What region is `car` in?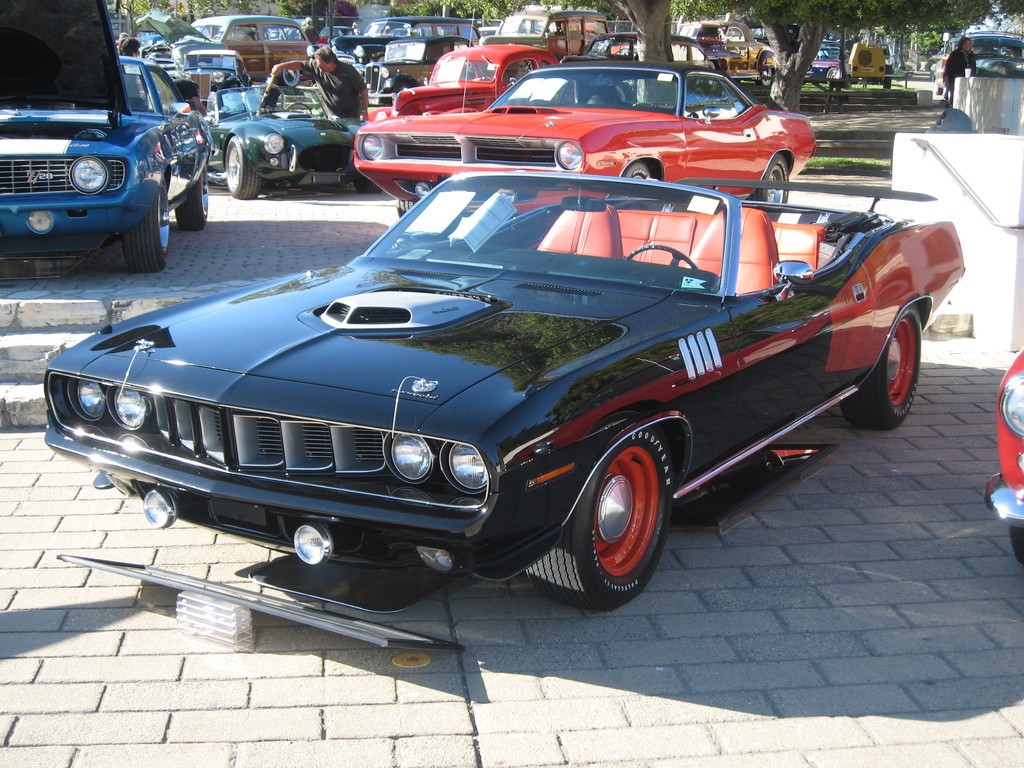
[338, 13, 487, 64].
